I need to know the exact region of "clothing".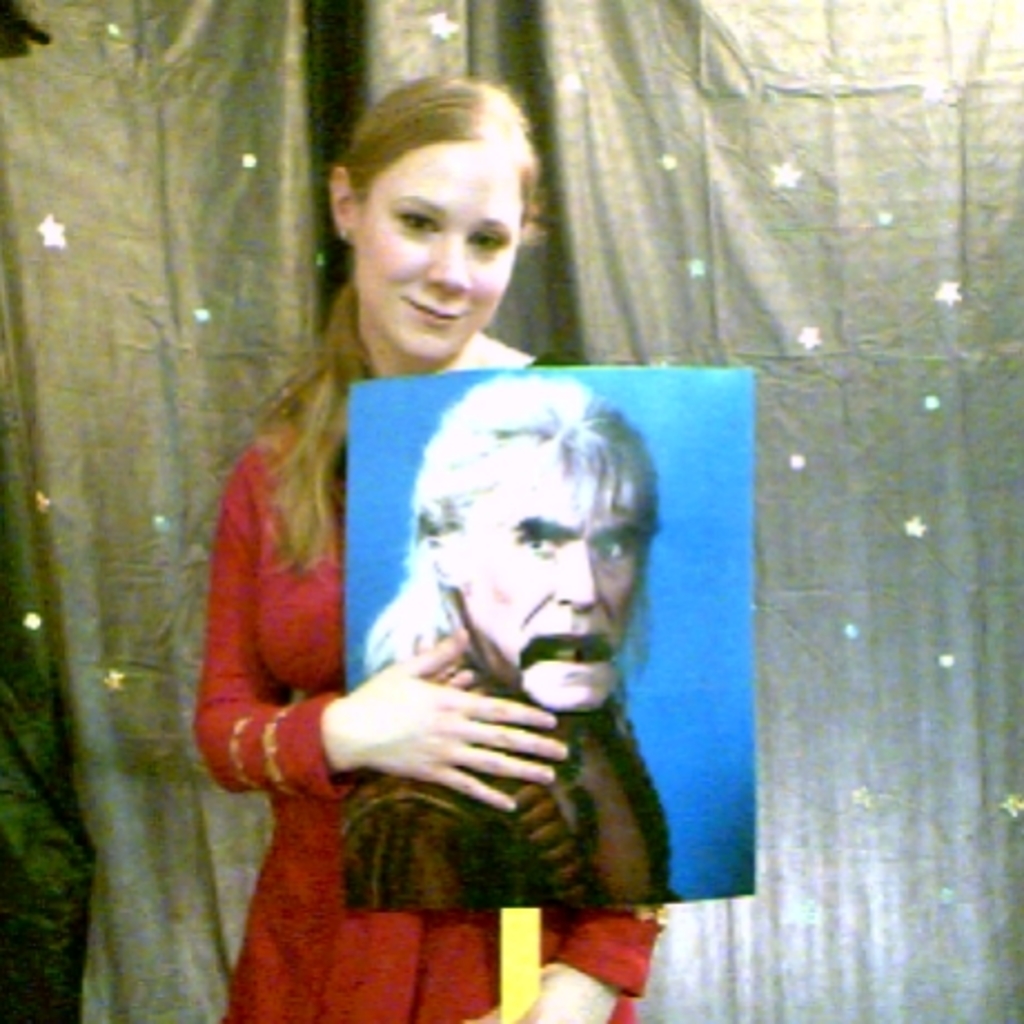
Region: x1=196 y1=403 x2=659 y2=1022.
